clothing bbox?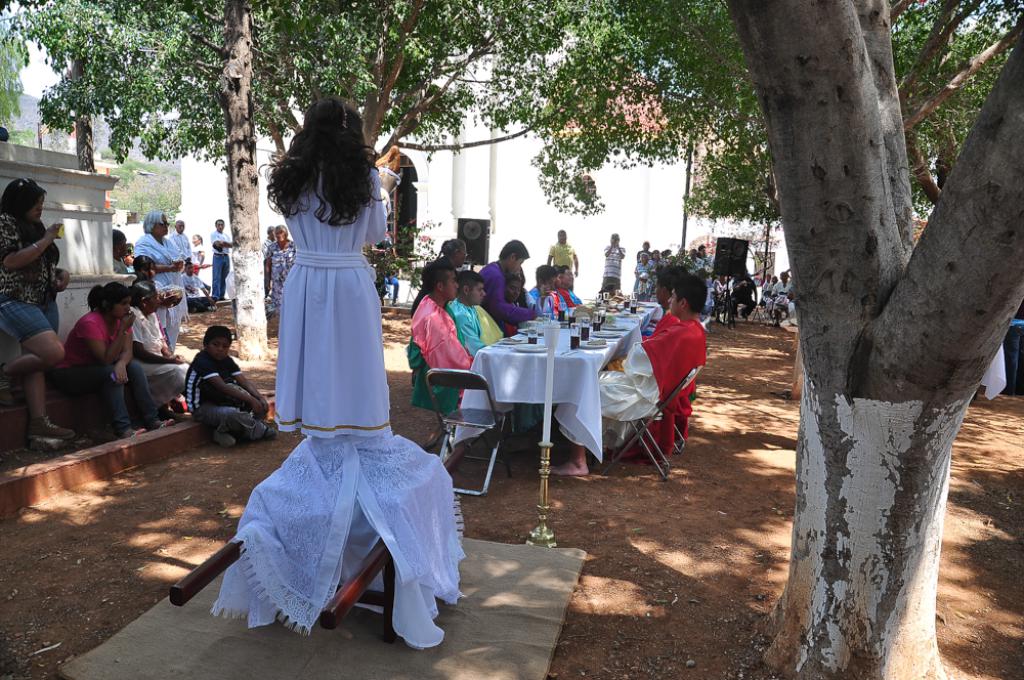
left=410, top=291, right=473, bottom=367
